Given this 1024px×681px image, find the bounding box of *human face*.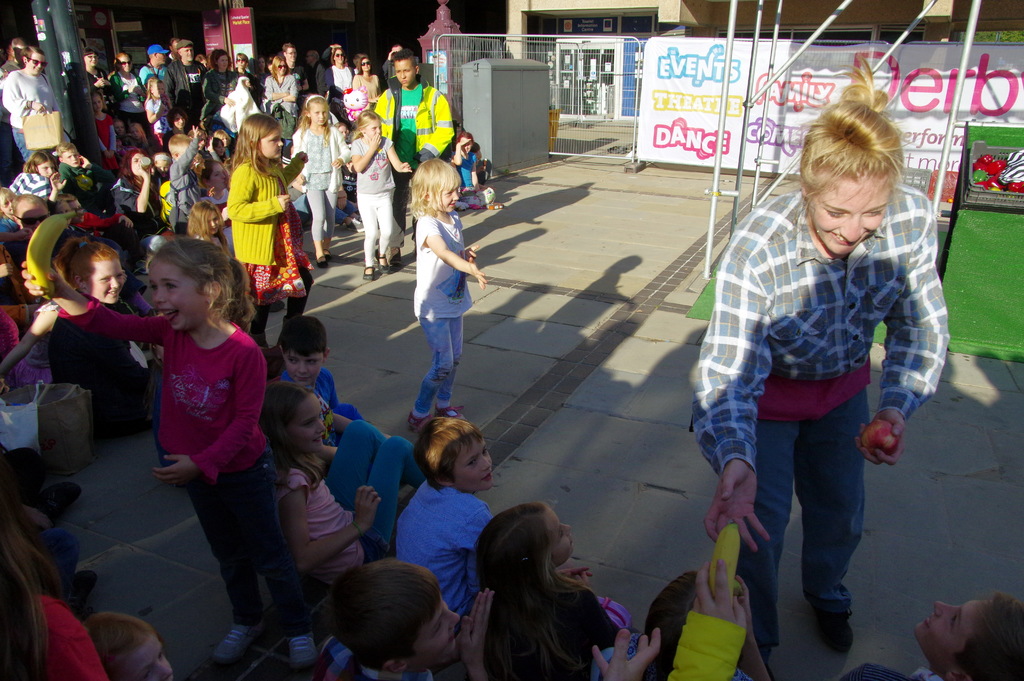
(284,45,299,62).
